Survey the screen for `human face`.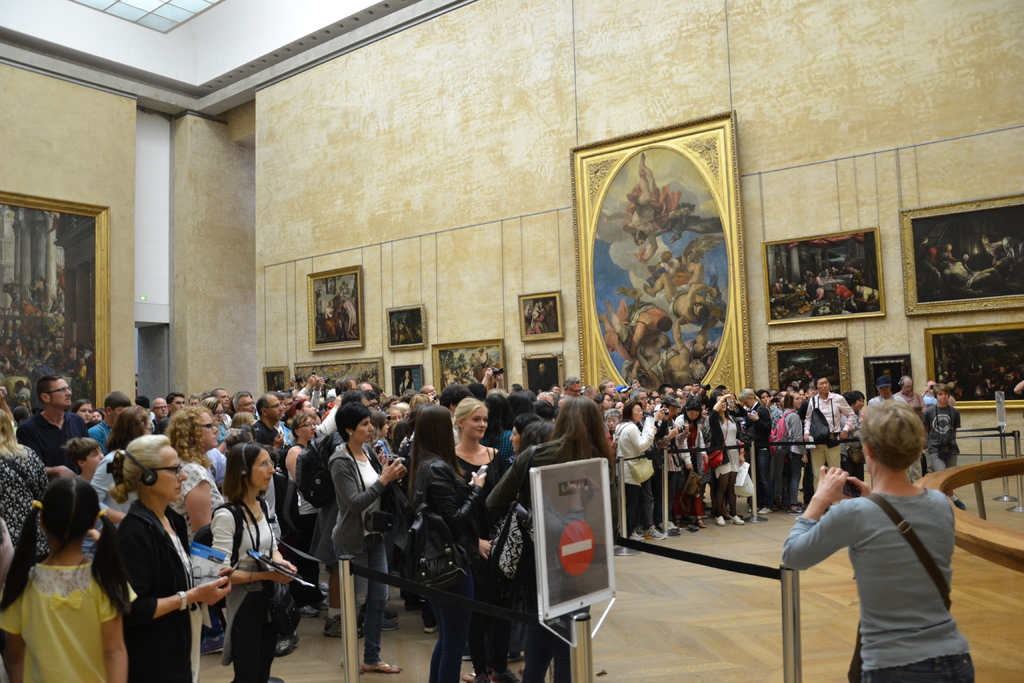
Survey found: box(154, 397, 170, 420).
